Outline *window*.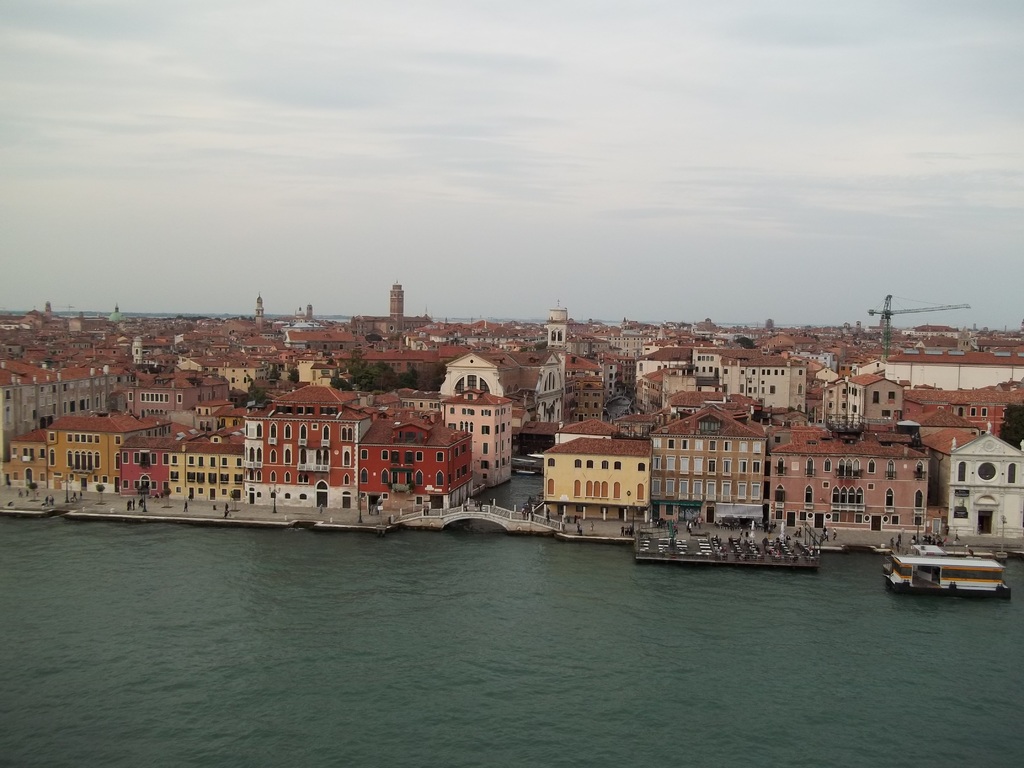
Outline: crop(120, 452, 129, 463).
